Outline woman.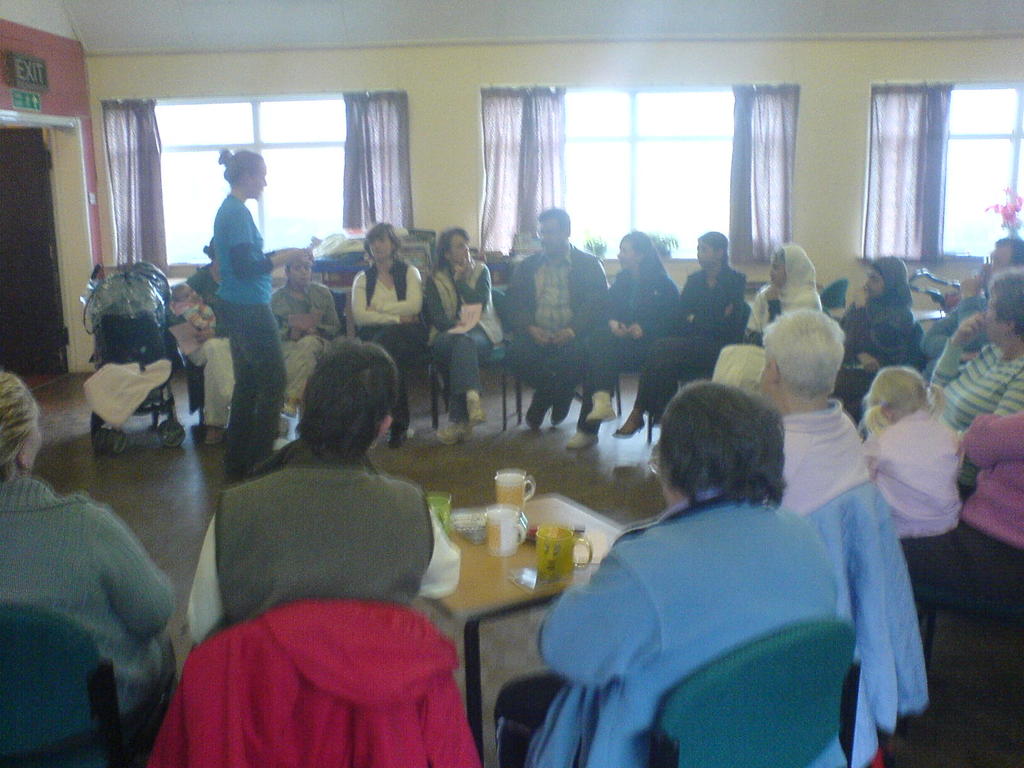
Outline: box=[493, 380, 834, 767].
